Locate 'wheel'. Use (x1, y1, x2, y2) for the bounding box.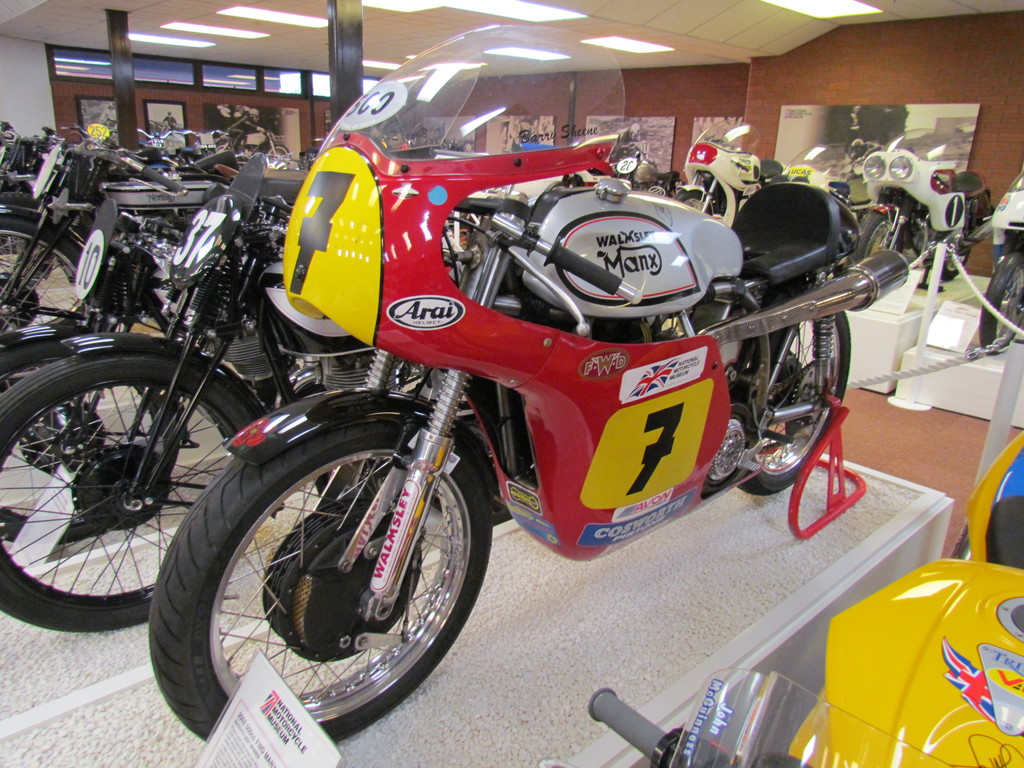
(214, 143, 232, 154).
